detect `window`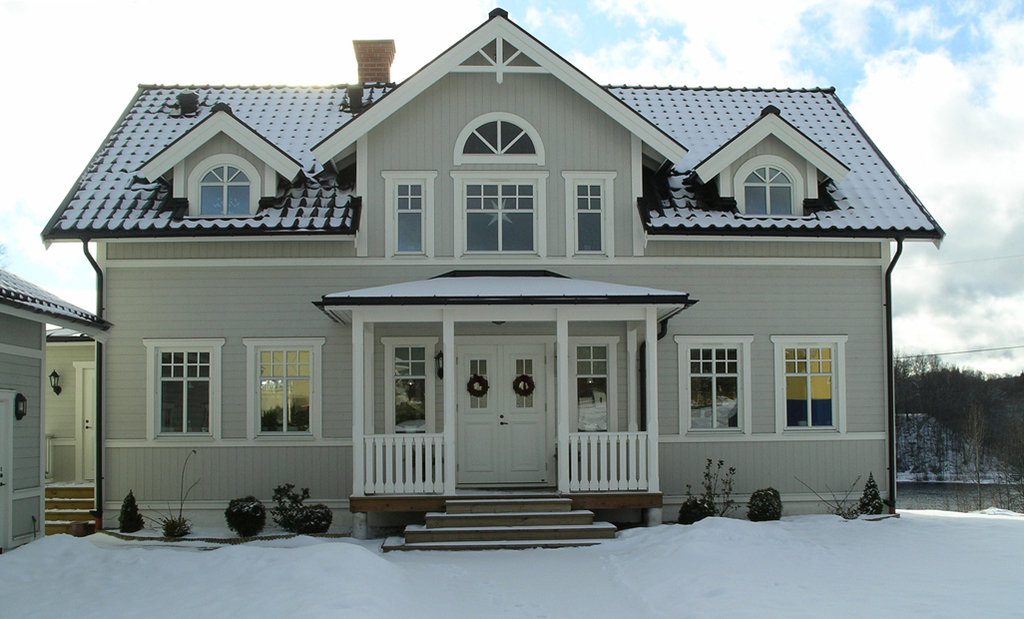
[673, 334, 756, 437]
